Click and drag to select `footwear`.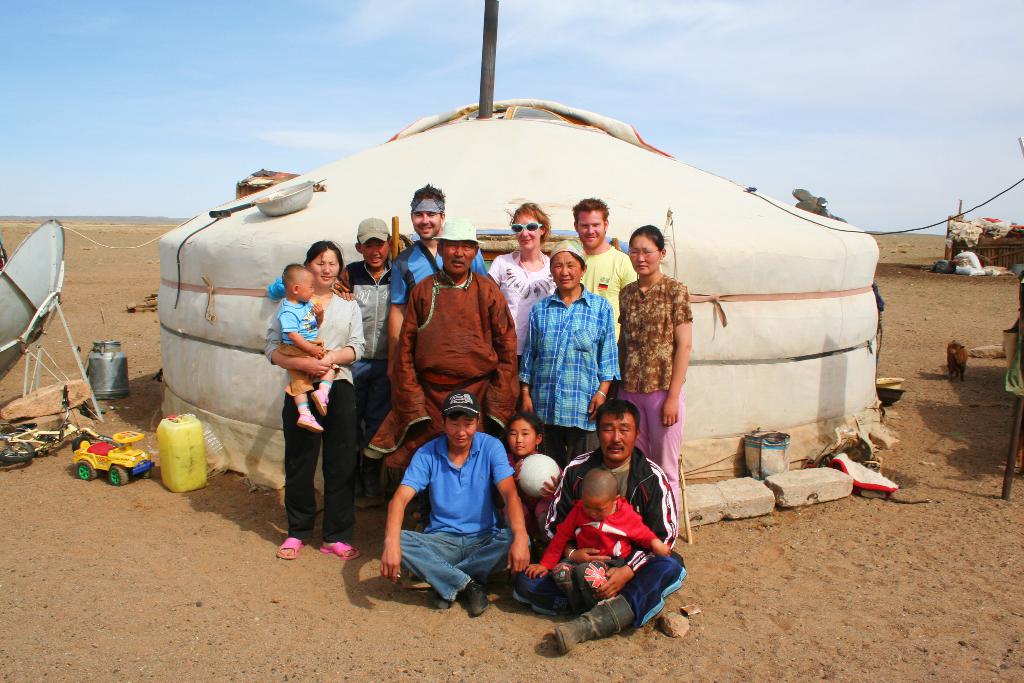
Selection: {"x1": 319, "y1": 541, "x2": 360, "y2": 562}.
